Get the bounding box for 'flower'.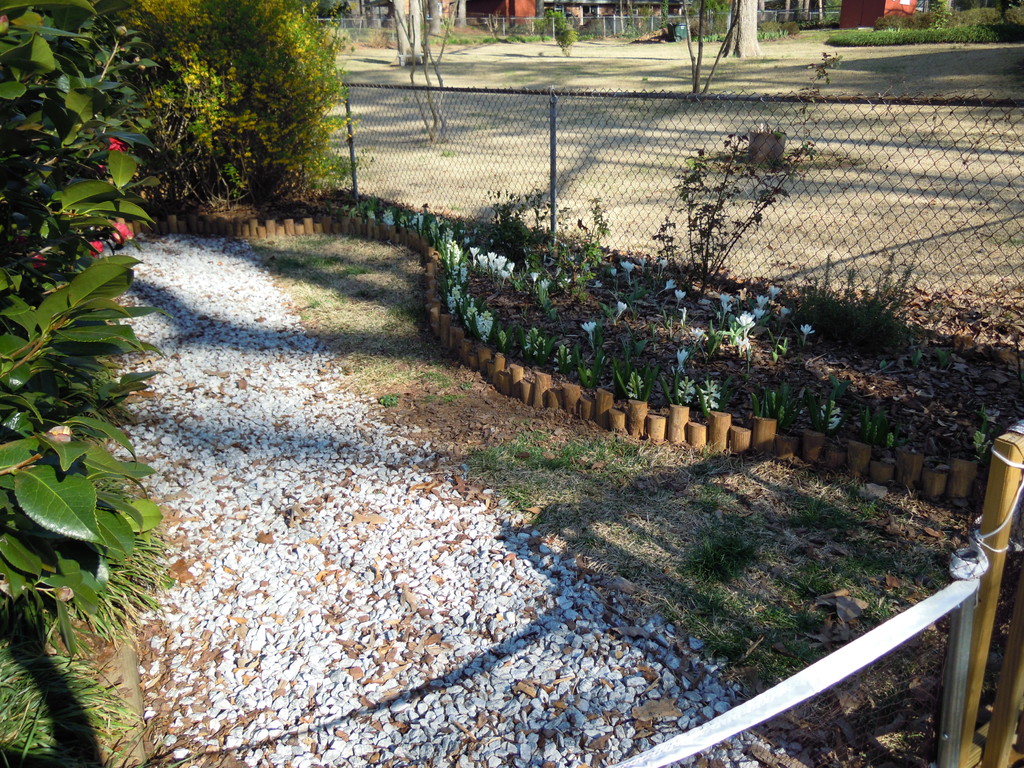
l=697, t=385, r=719, b=409.
